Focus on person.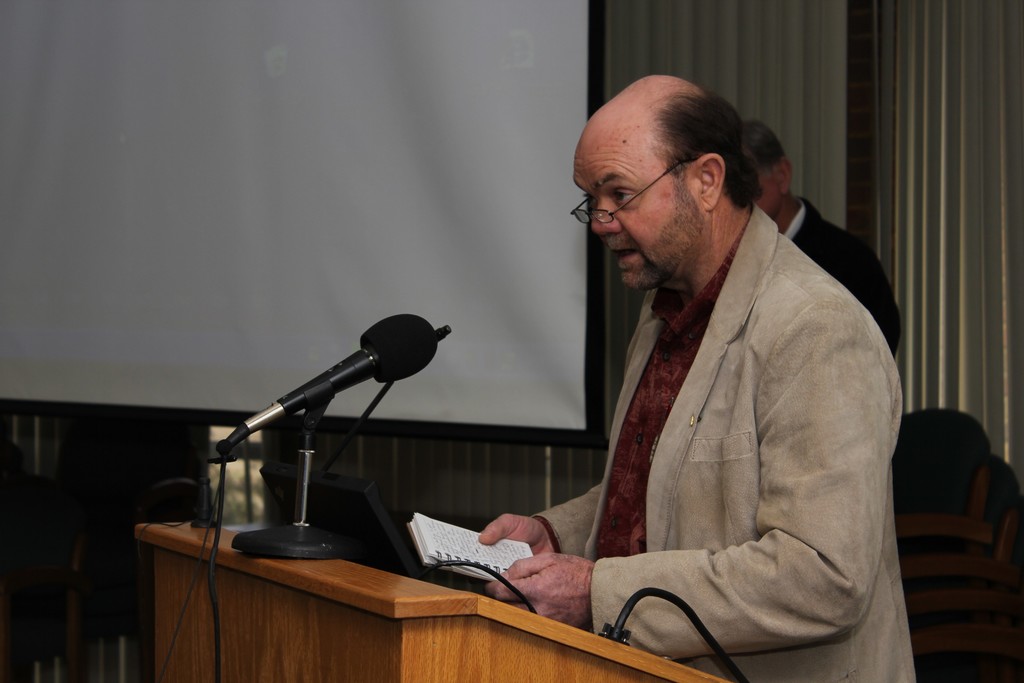
Focused at (733, 122, 902, 352).
